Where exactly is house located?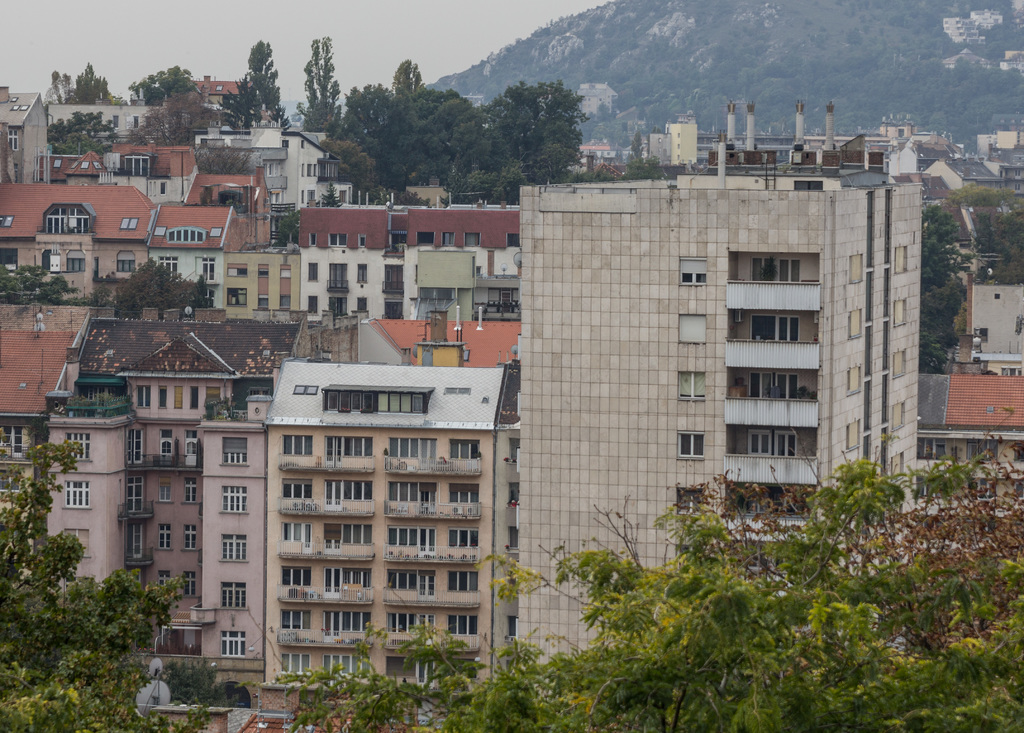
Its bounding box is 144 210 252 309.
